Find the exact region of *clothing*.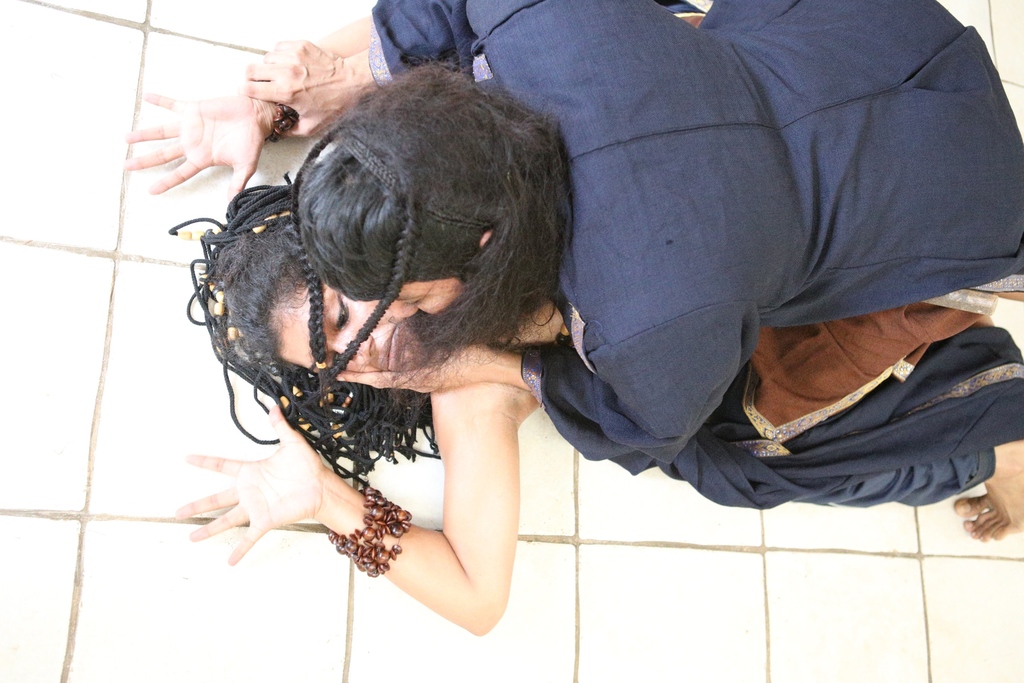
Exact region: select_region(357, 0, 1023, 452).
